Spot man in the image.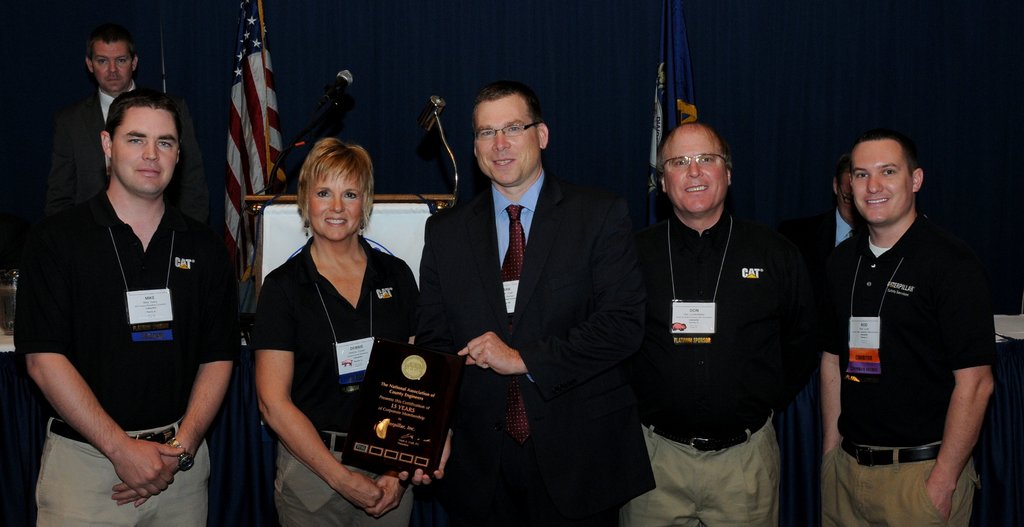
man found at [643,121,818,526].
